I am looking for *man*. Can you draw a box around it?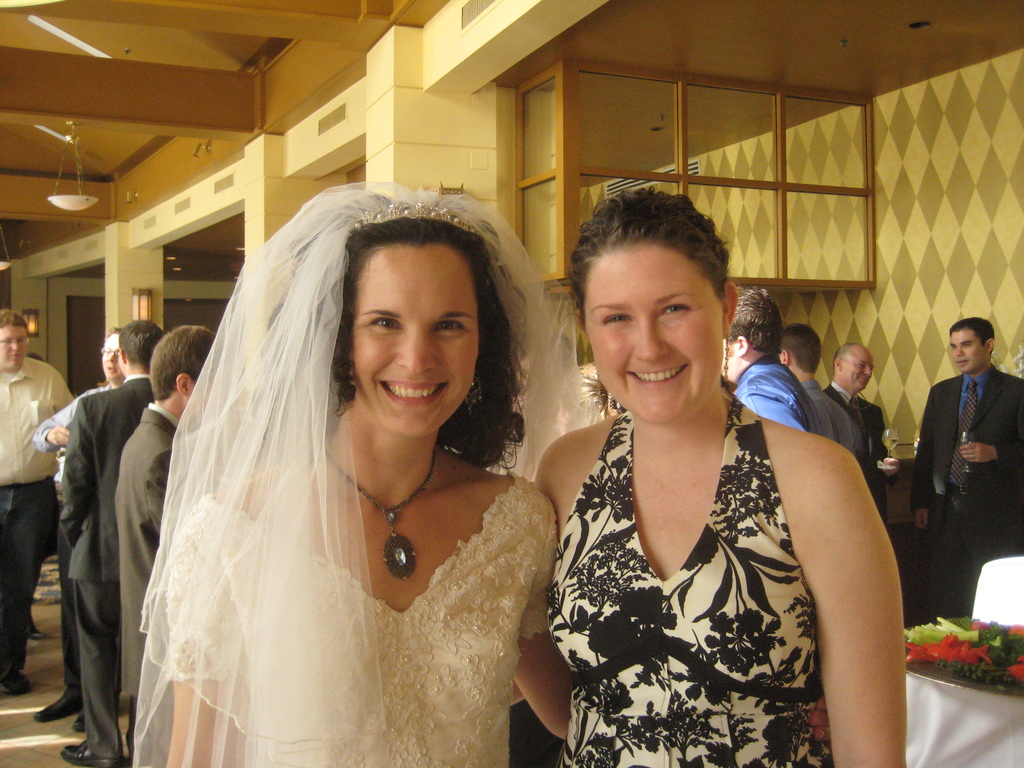
Sure, the bounding box is crop(55, 320, 156, 767).
